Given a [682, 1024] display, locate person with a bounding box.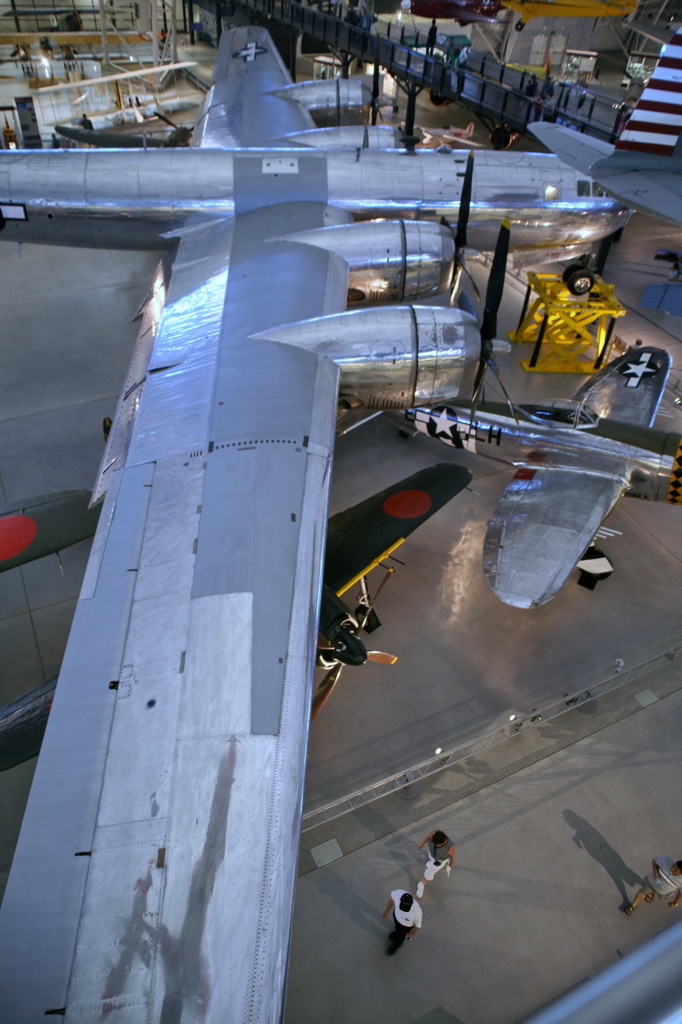
Located: [412,830,462,900].
